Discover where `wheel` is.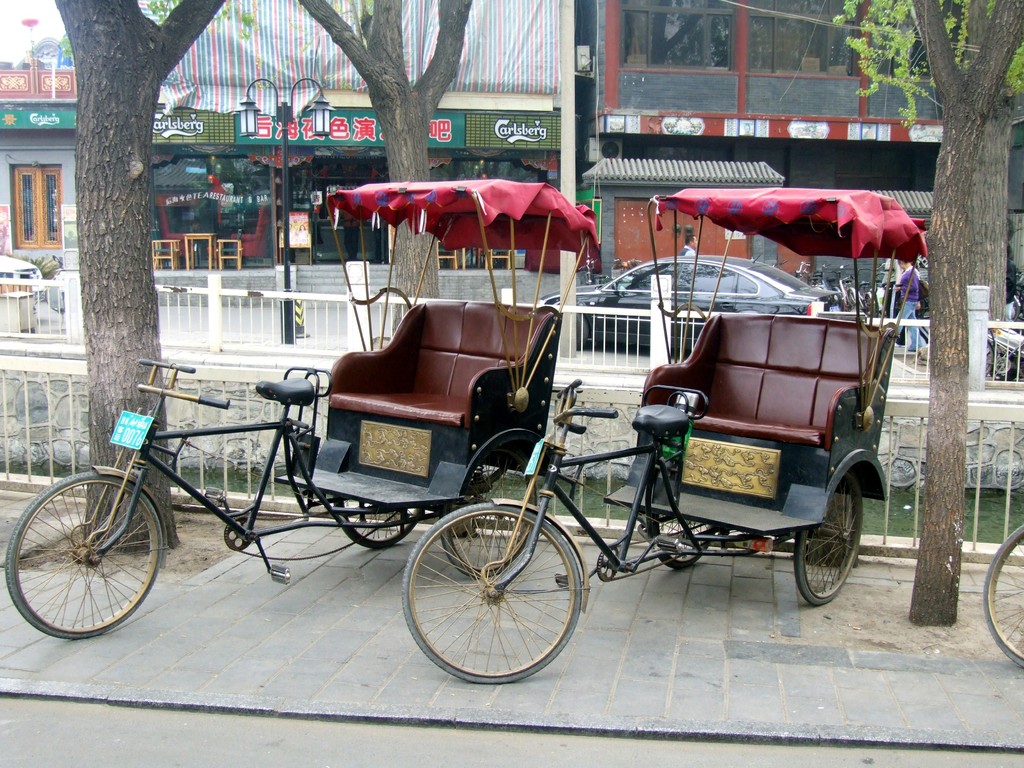
Discovered at crop(441, 434, 543, 576).
